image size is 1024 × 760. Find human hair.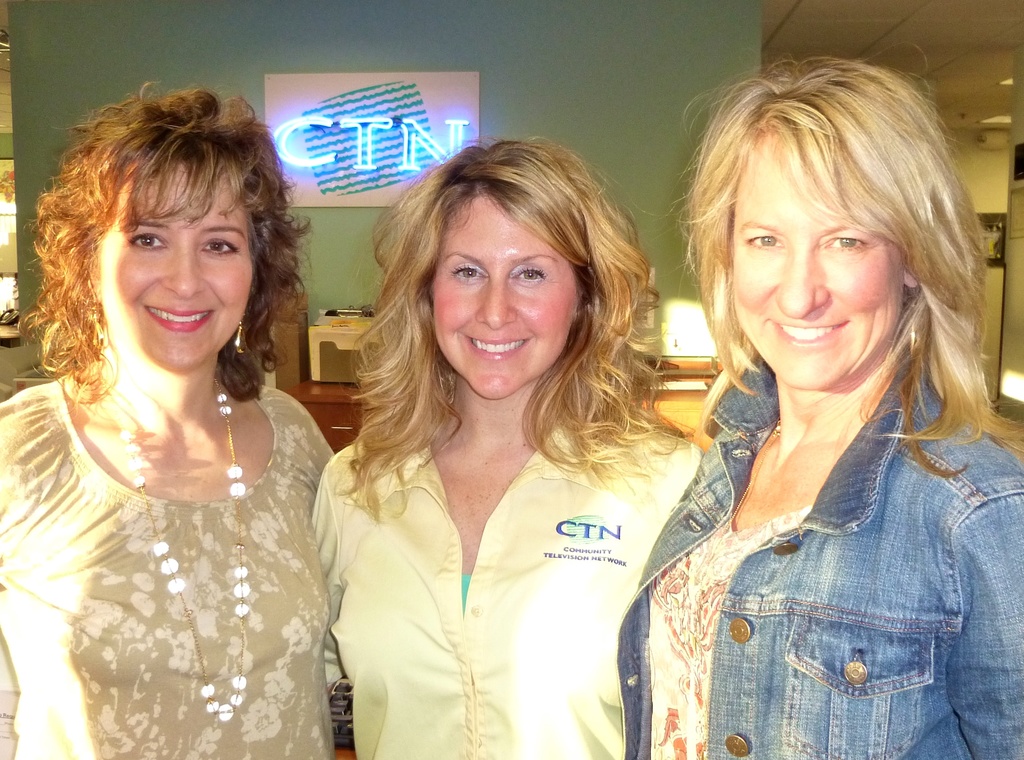
locate(23, 77, 313, 403).
